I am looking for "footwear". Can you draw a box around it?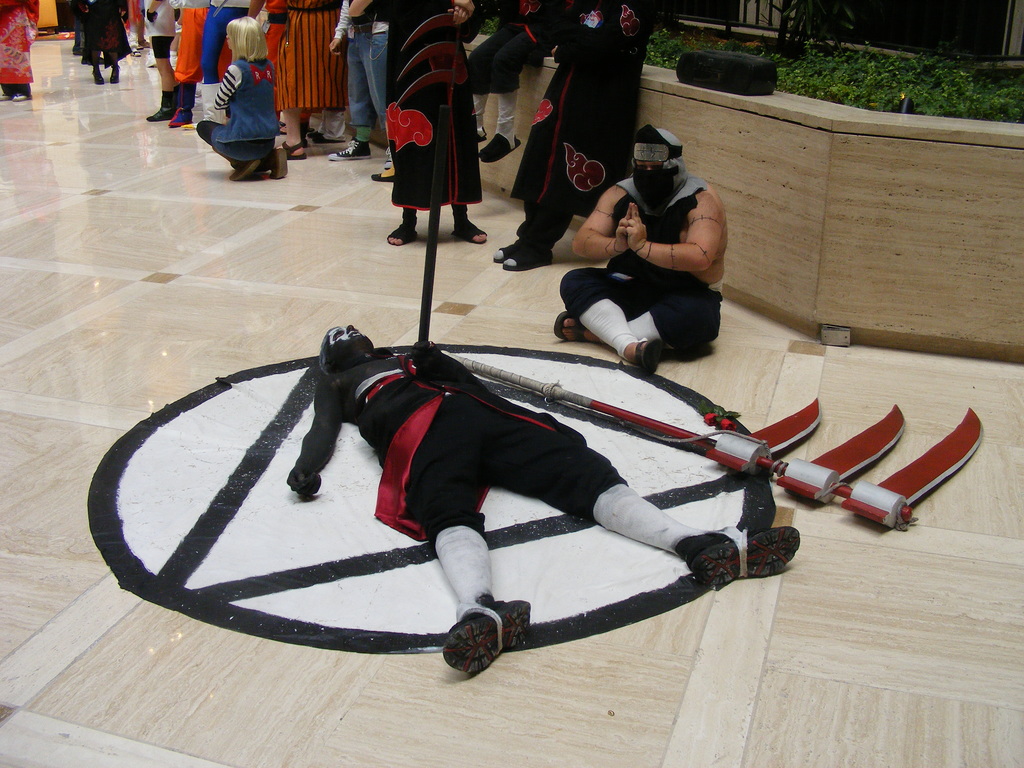
Sure, the bounding box is x1=326 y1=129 x2=380 y2=163.
